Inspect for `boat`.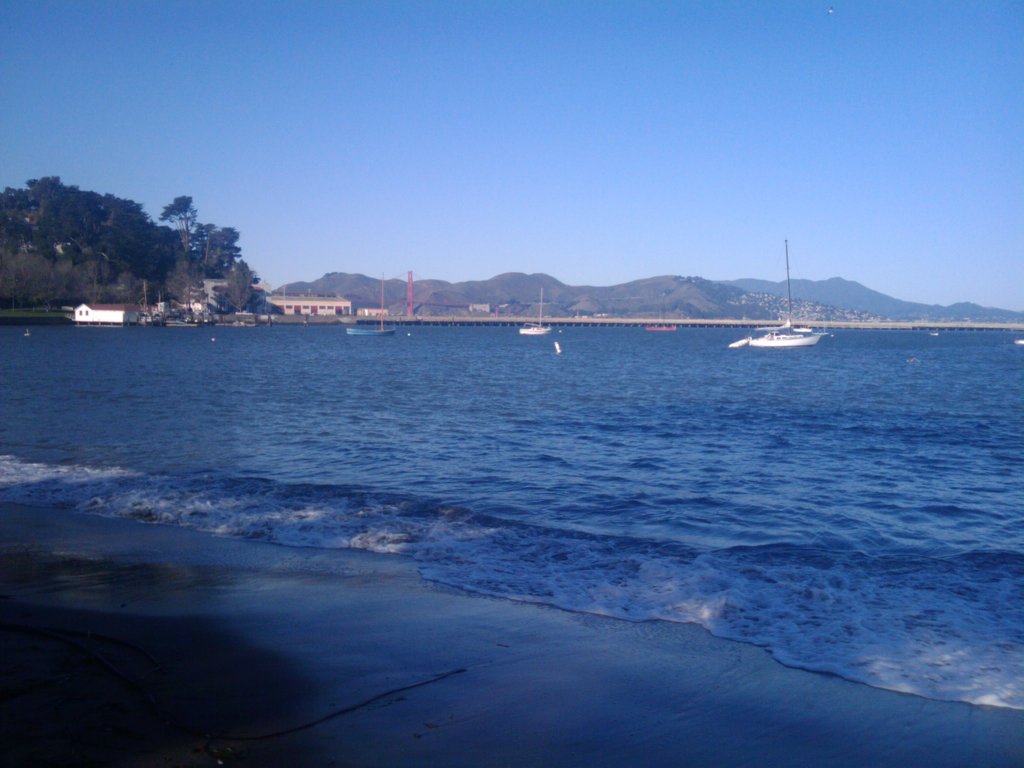
Inspection: BBox(929, 330, 945, 338).
